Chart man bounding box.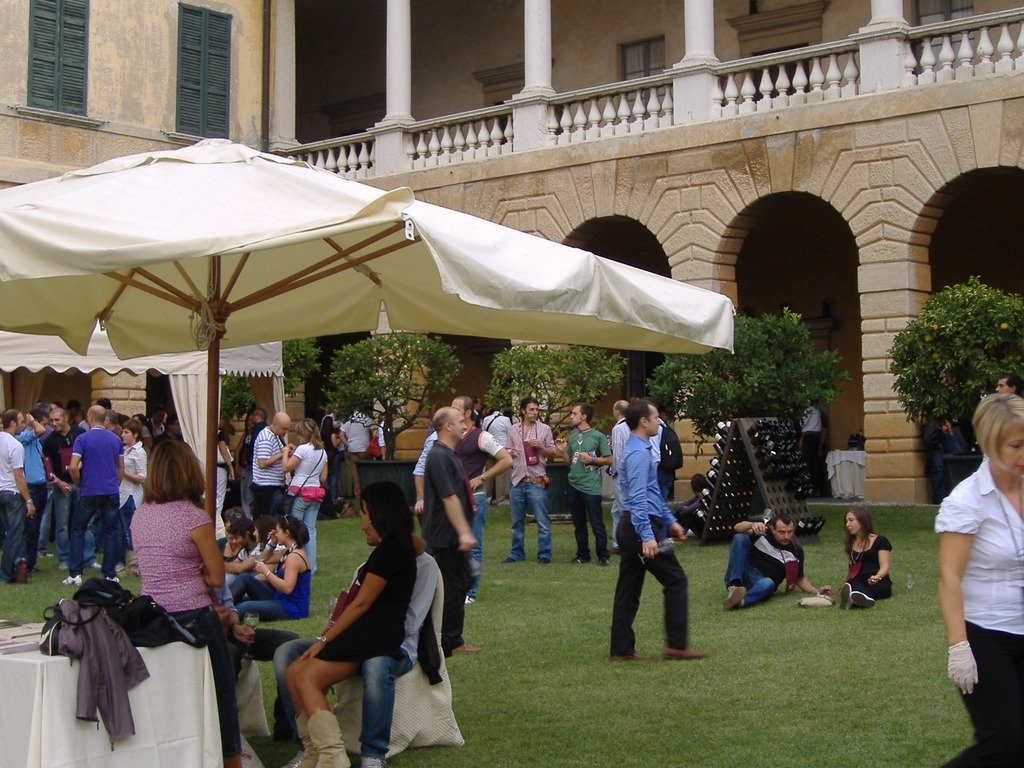
Charted: Rect(249, 410, 291, 520).
